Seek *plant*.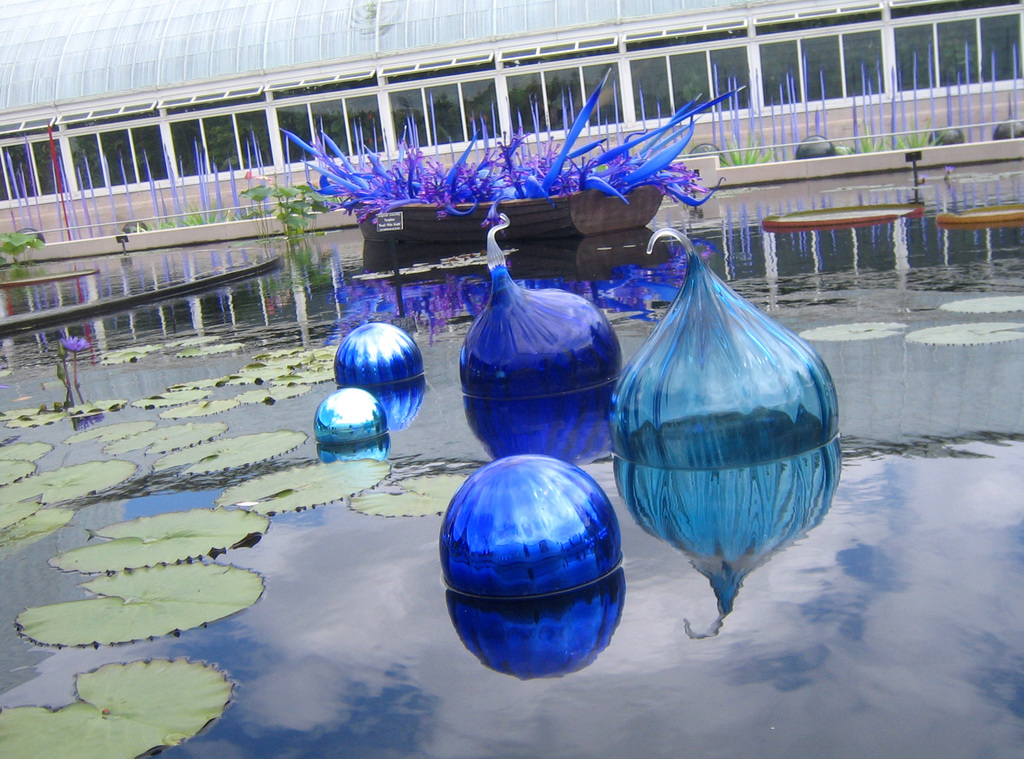
detection(824, 119, 883, 152).
